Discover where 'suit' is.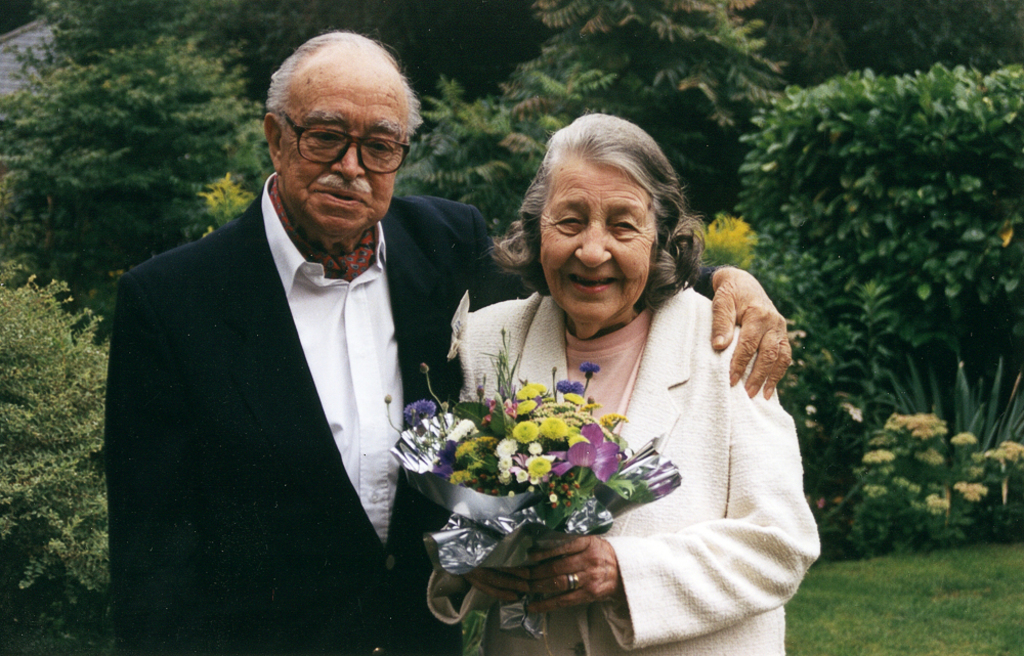
Discovered at detection(104, 84, 494, 627).
